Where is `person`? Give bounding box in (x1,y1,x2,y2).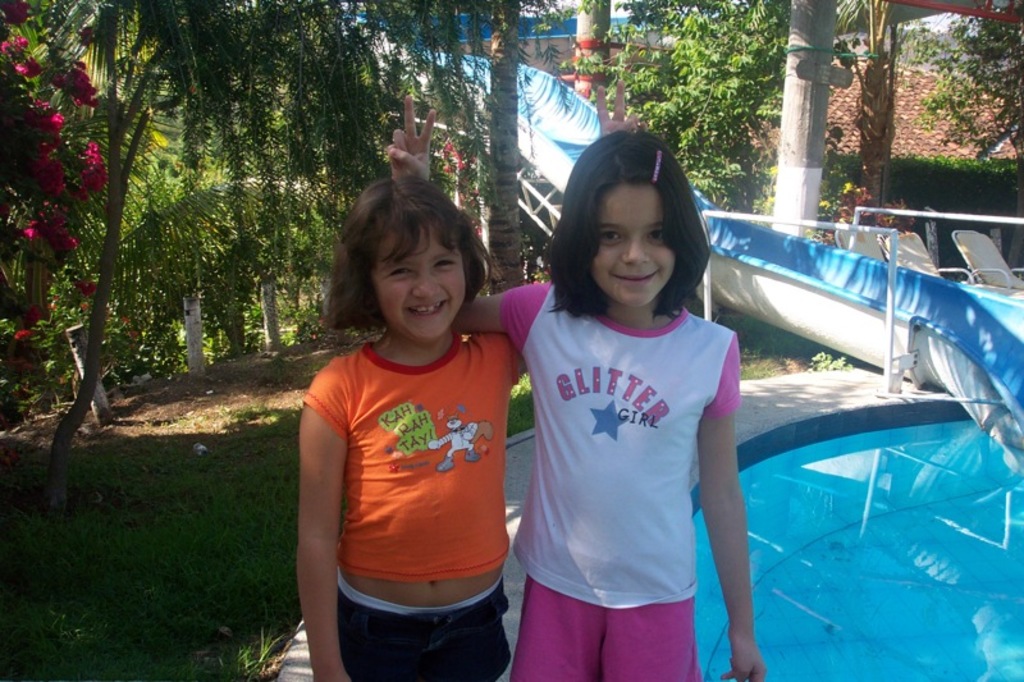
(374,91,773,681).
